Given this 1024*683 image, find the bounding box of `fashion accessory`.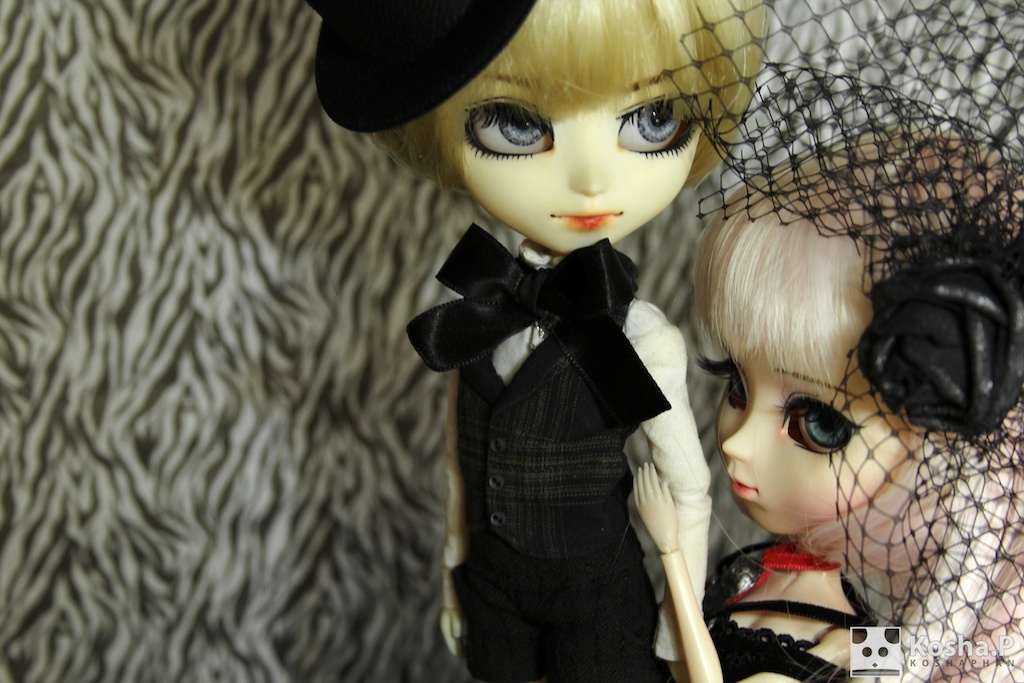
crop(301, 0, 538, 130).
